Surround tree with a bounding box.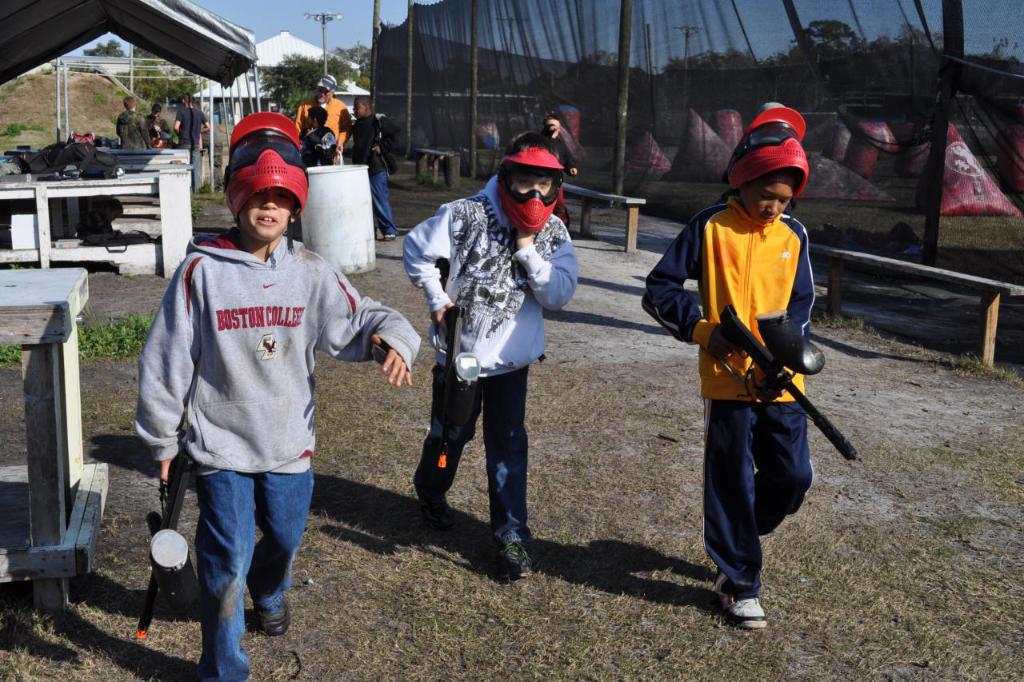
{"x1": 795, "y1": 14, "x2": 857, "y2": 58}.
